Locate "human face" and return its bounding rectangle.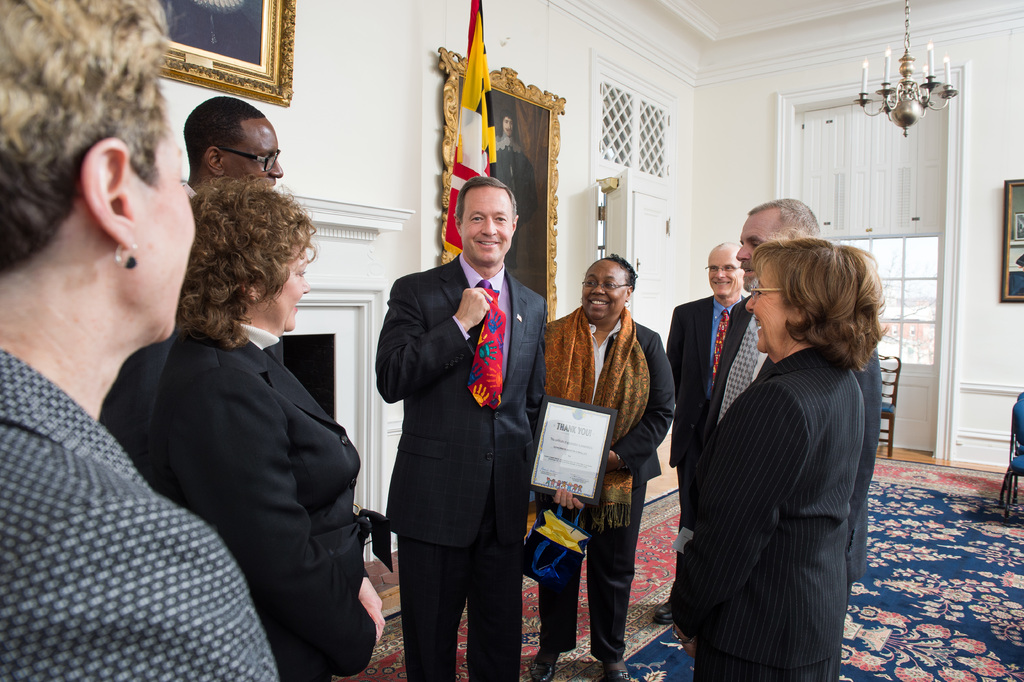
(460, 188, 511, 264).
